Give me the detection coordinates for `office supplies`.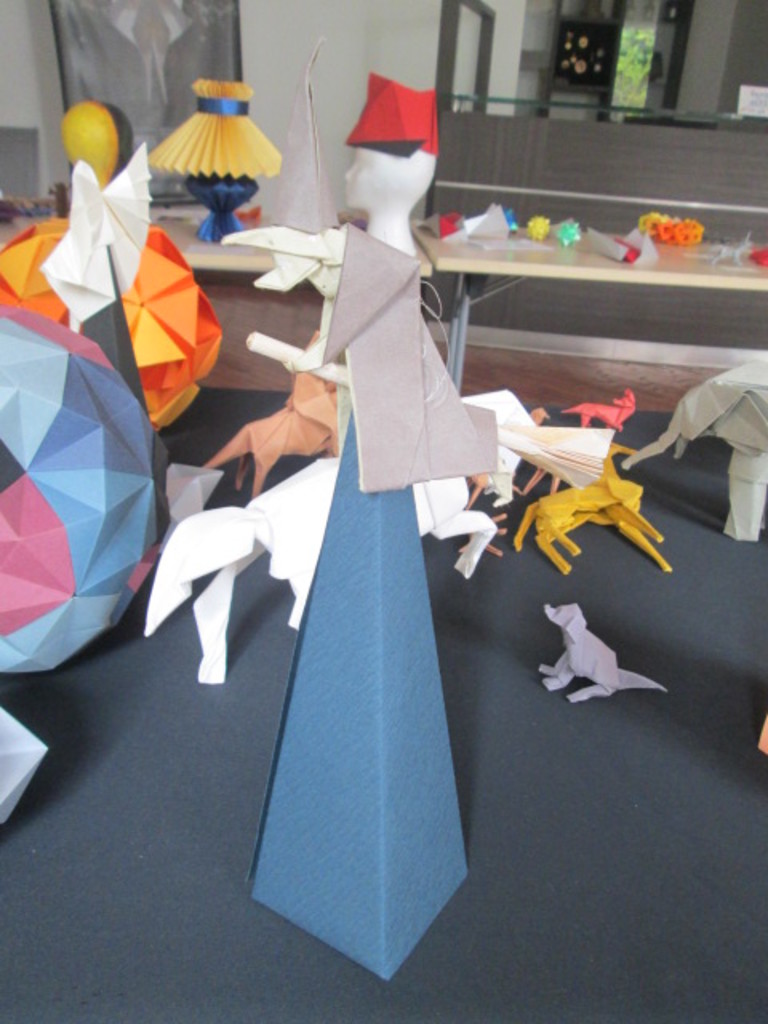
left=240, top=230, right=469, bottom=982.
